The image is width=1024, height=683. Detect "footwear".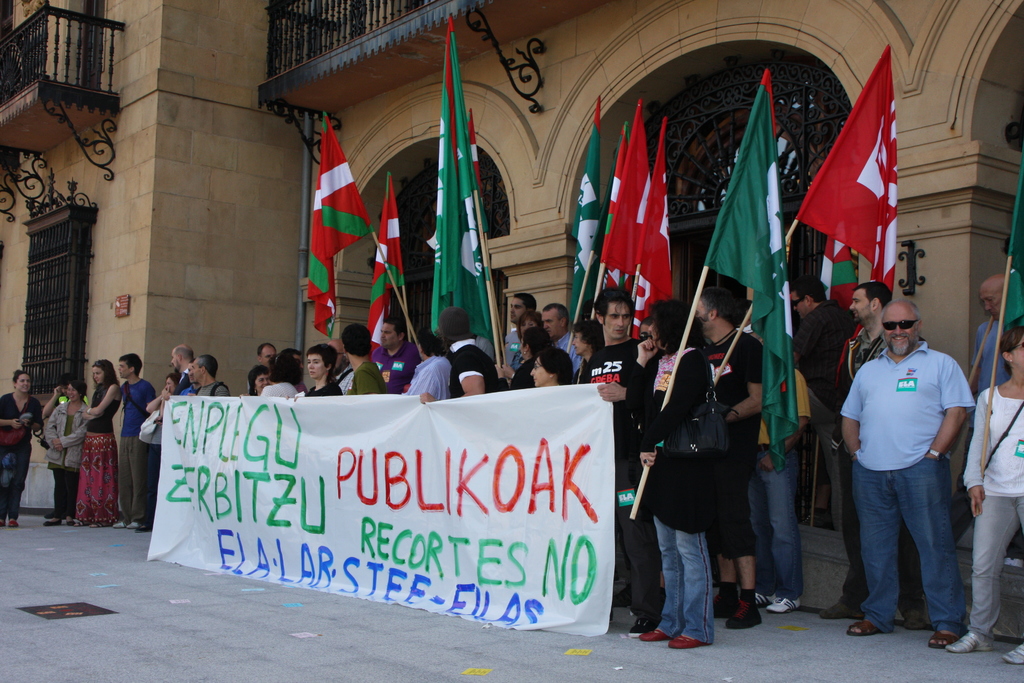
Detection: (1006, 642, 1023, 666).
